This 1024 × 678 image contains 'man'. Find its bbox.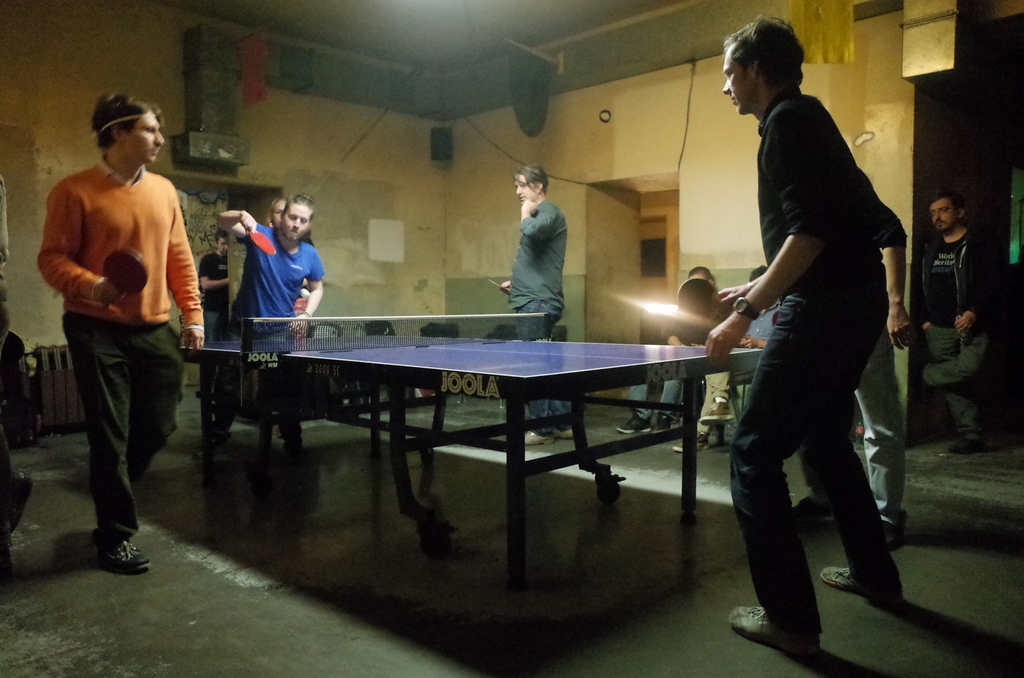
499:162:577:446.
